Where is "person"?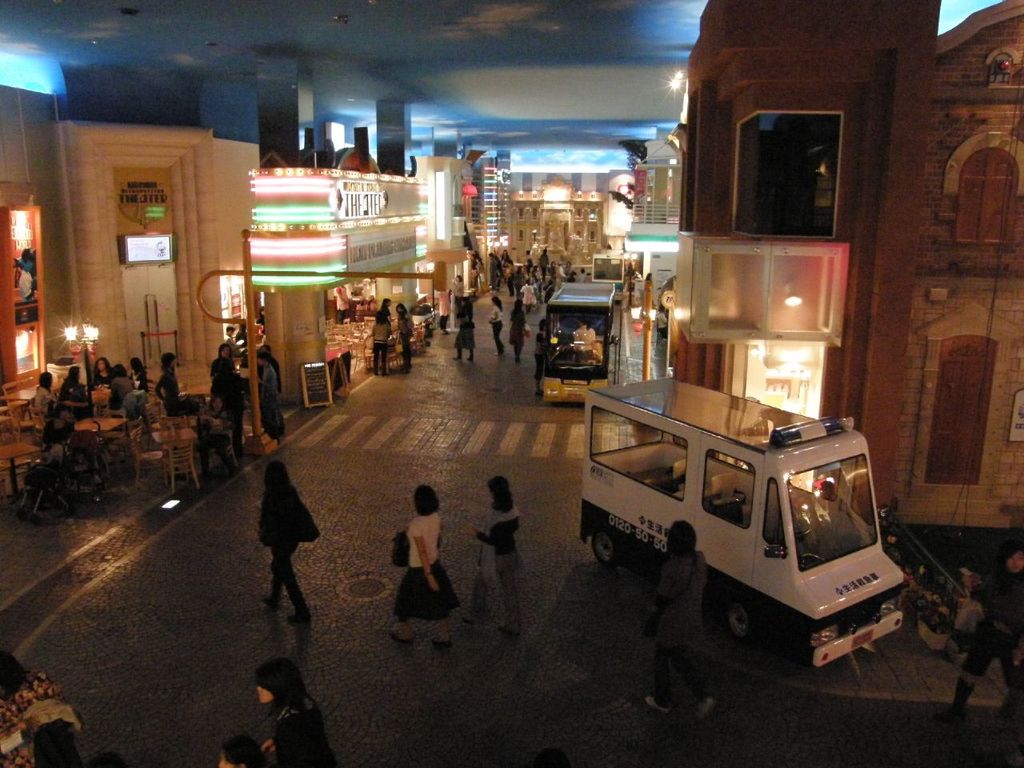
494 298 506 366.
